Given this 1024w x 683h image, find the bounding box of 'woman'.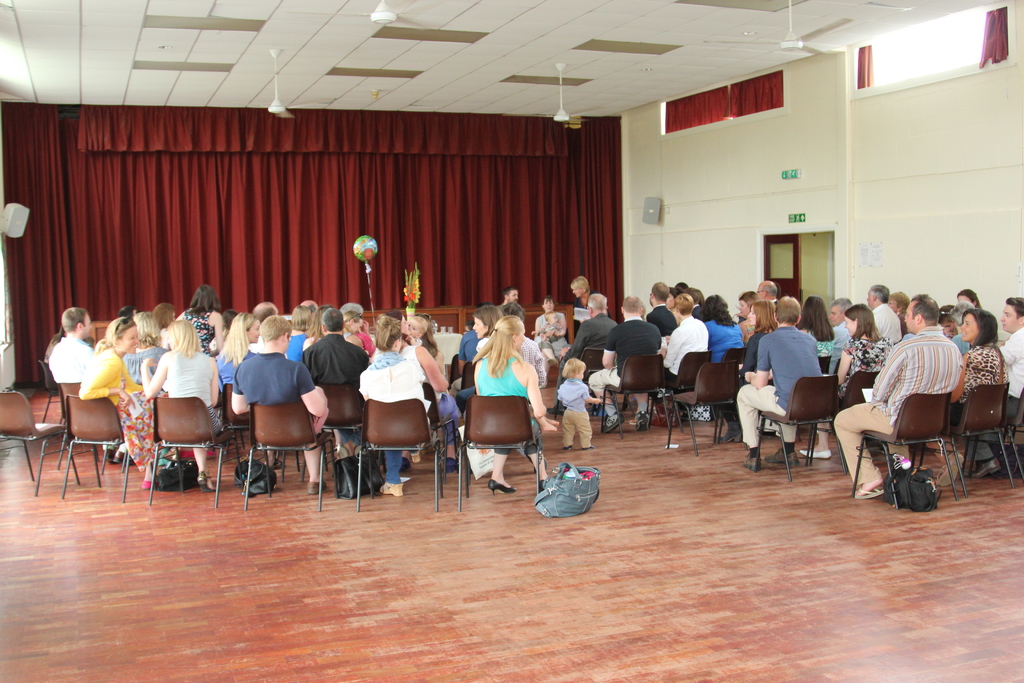
{"left": 213, "top": 308, "right": 267, "bottom": 402}.
